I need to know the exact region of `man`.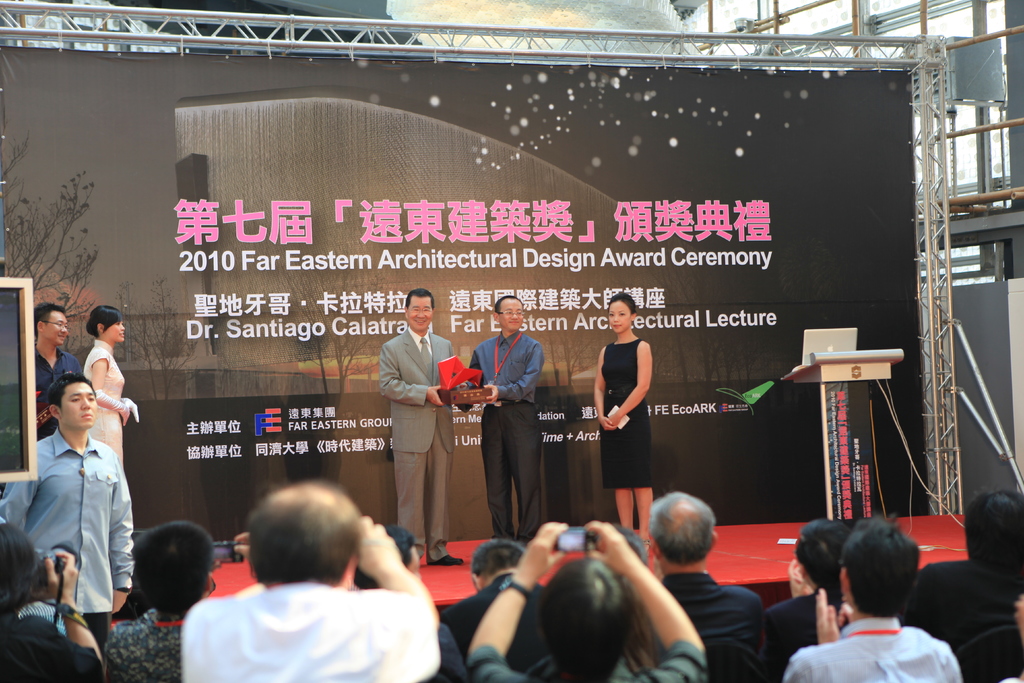
Region: {"left": 108, "top": 520, "right": 253, "bottom": 682}.
